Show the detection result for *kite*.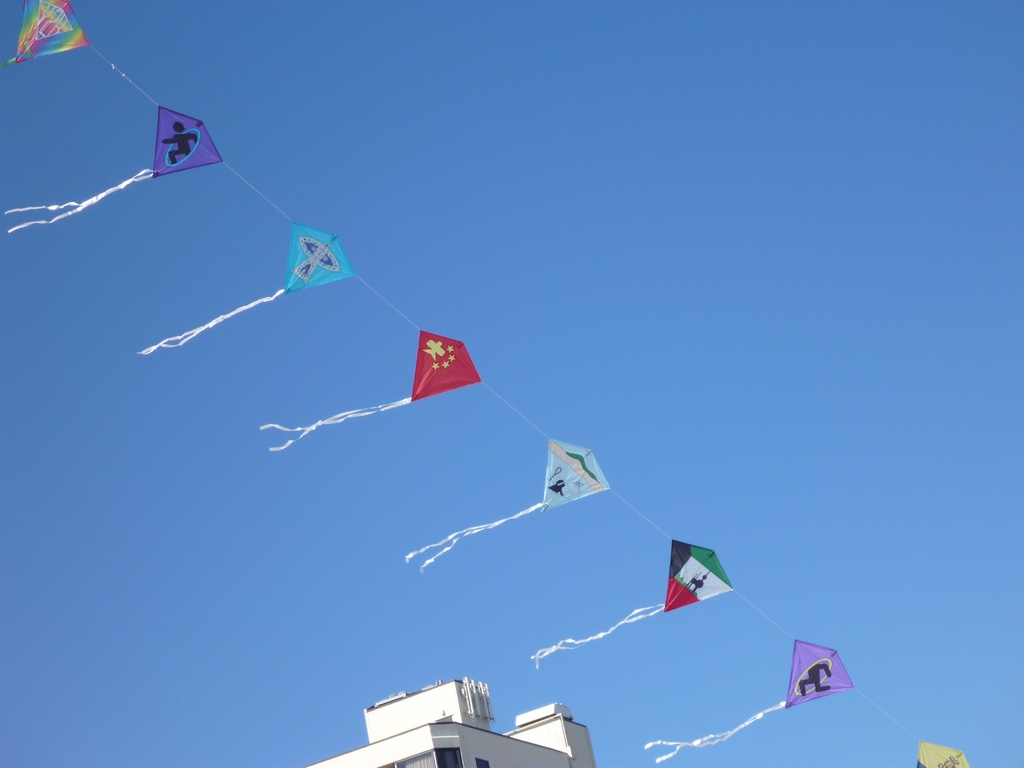
bbox=(1, 103, 225, 233).
